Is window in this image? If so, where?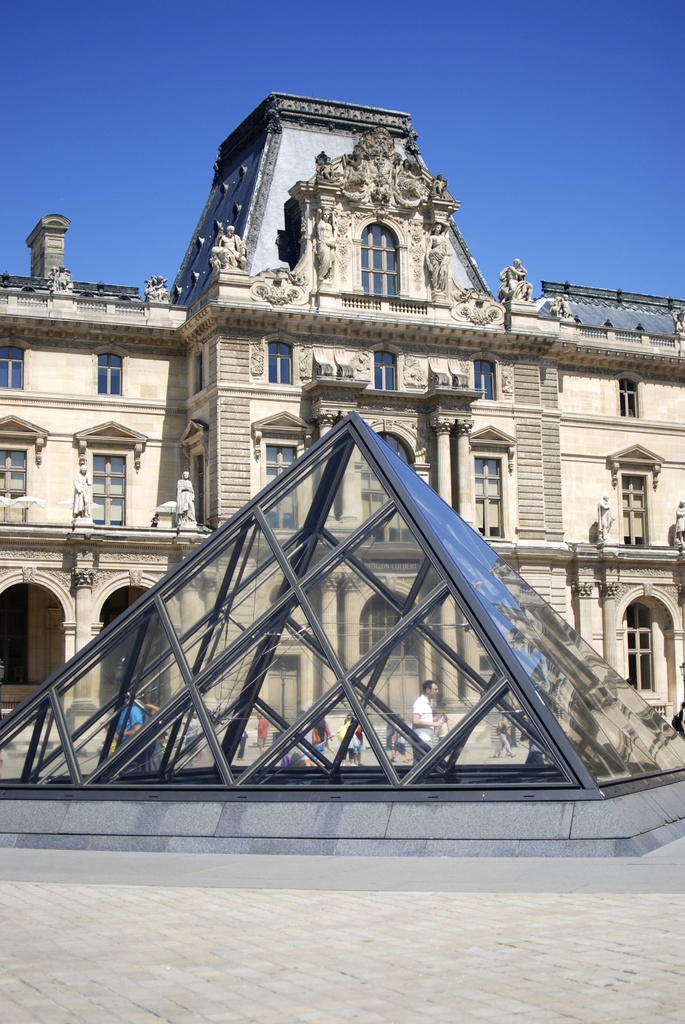
Yes, at region(0, 441, 30, 523).
